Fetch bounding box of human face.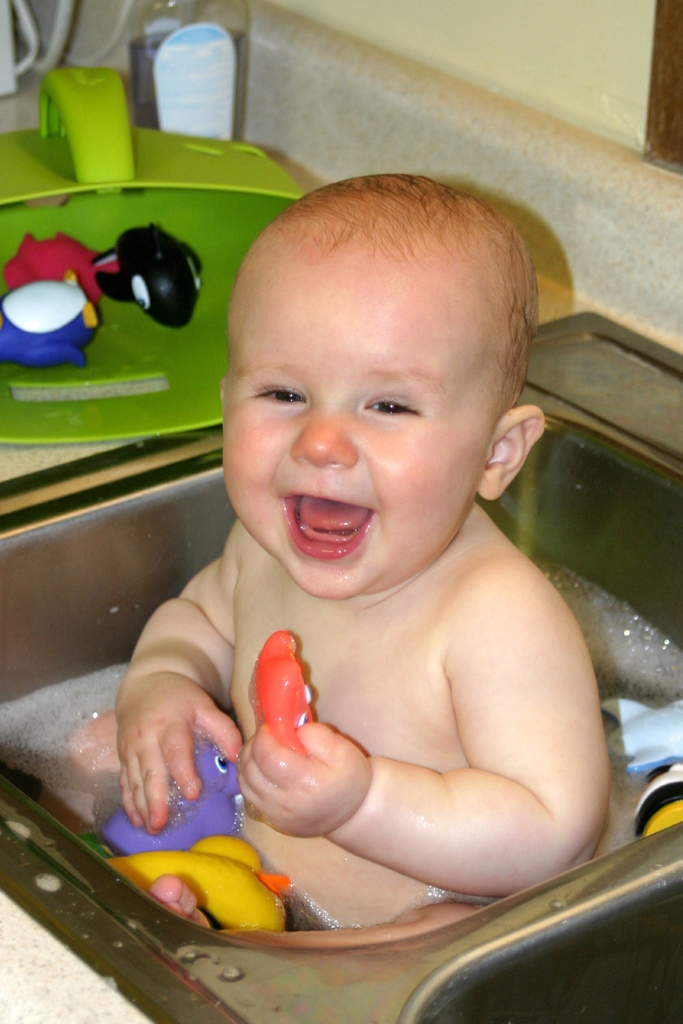
Bbox: <box>226,278,491,597</box>.
